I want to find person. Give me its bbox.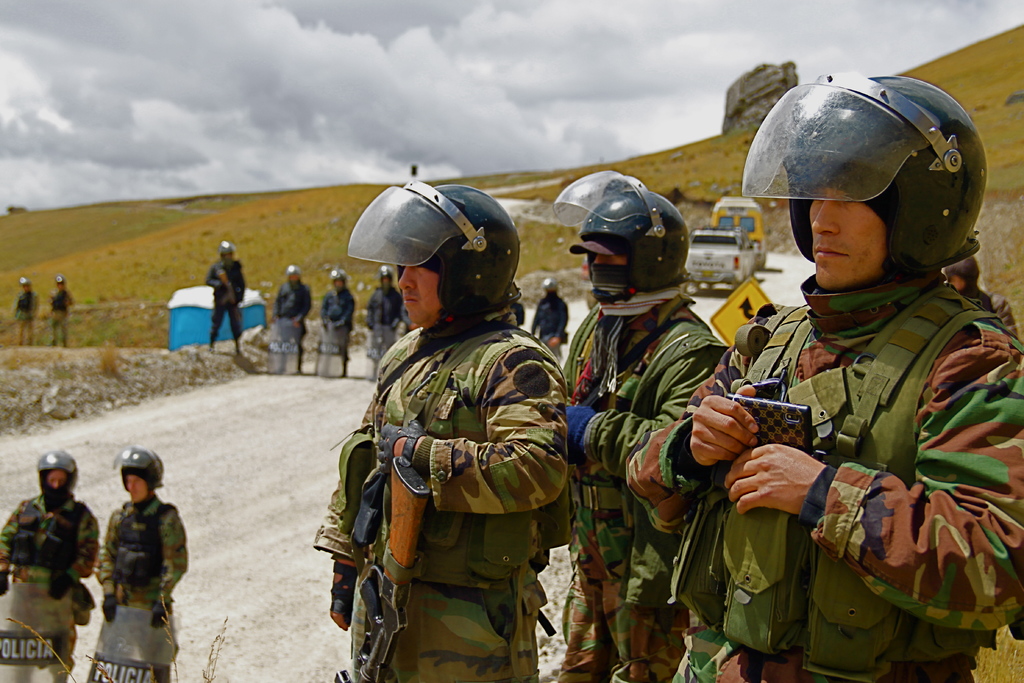
<region>543, 168, 737, 682</region>.
